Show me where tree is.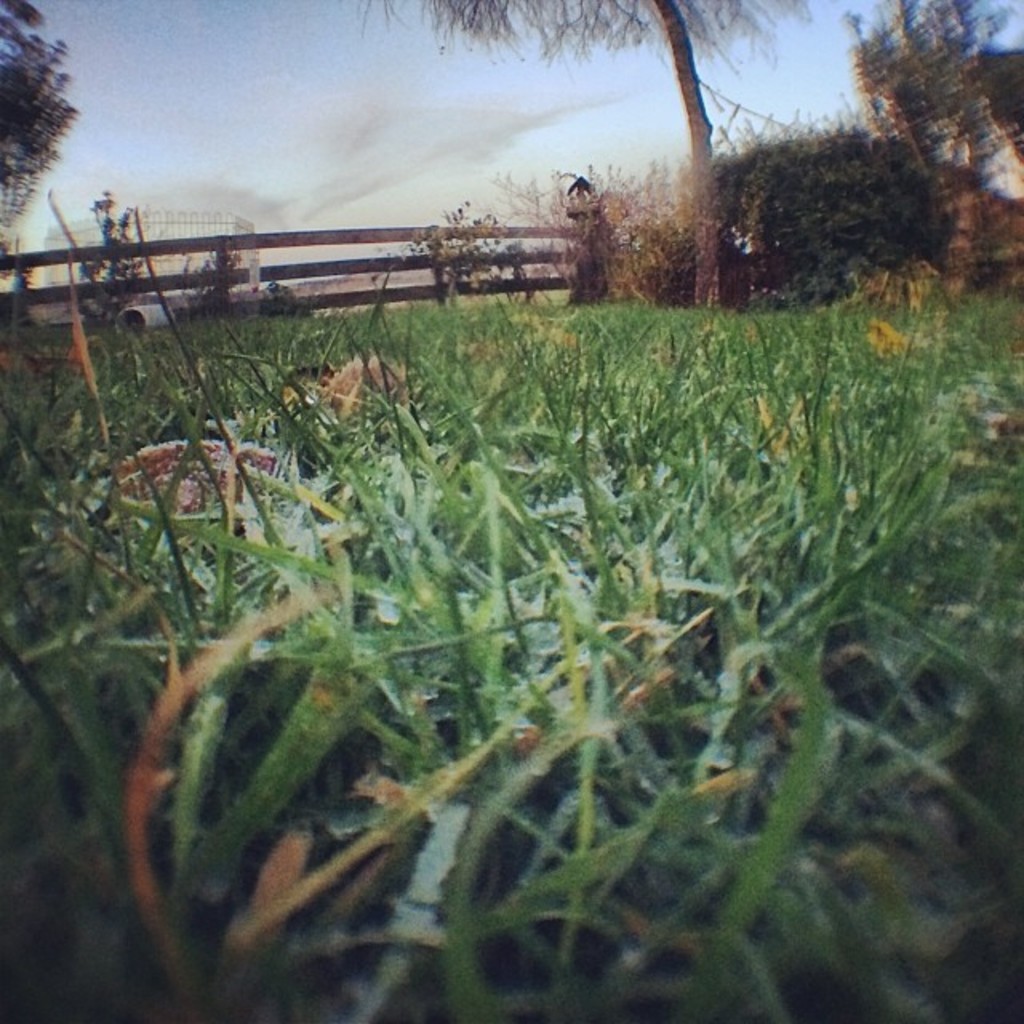
tree is at box=[710, 146, 917, 248].
